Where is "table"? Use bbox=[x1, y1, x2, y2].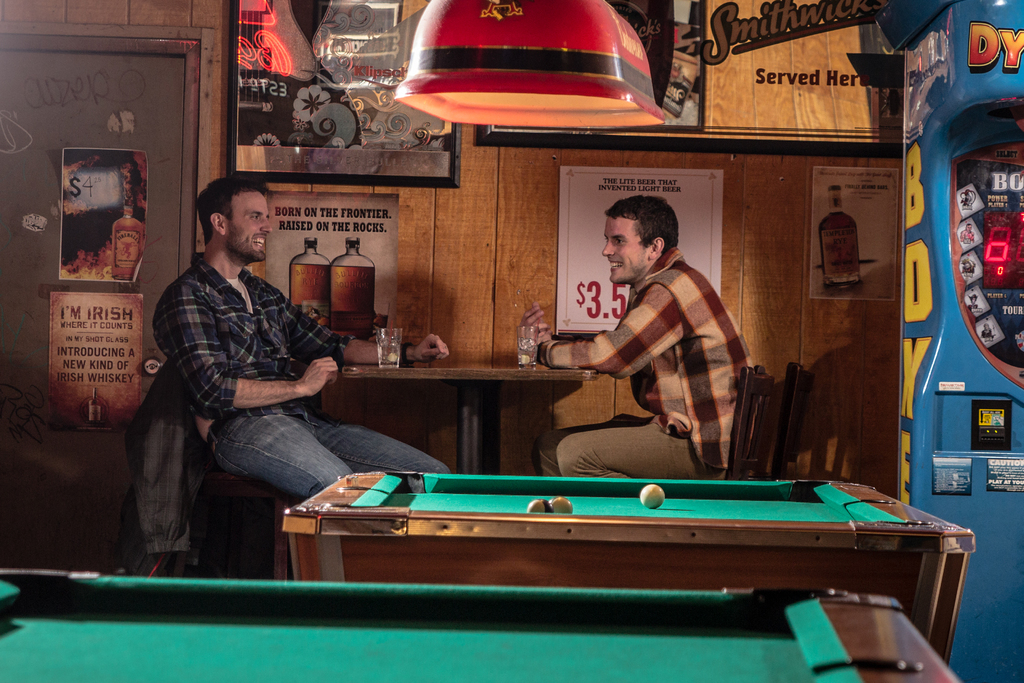
bbox=[284, 470, 975, 664].
